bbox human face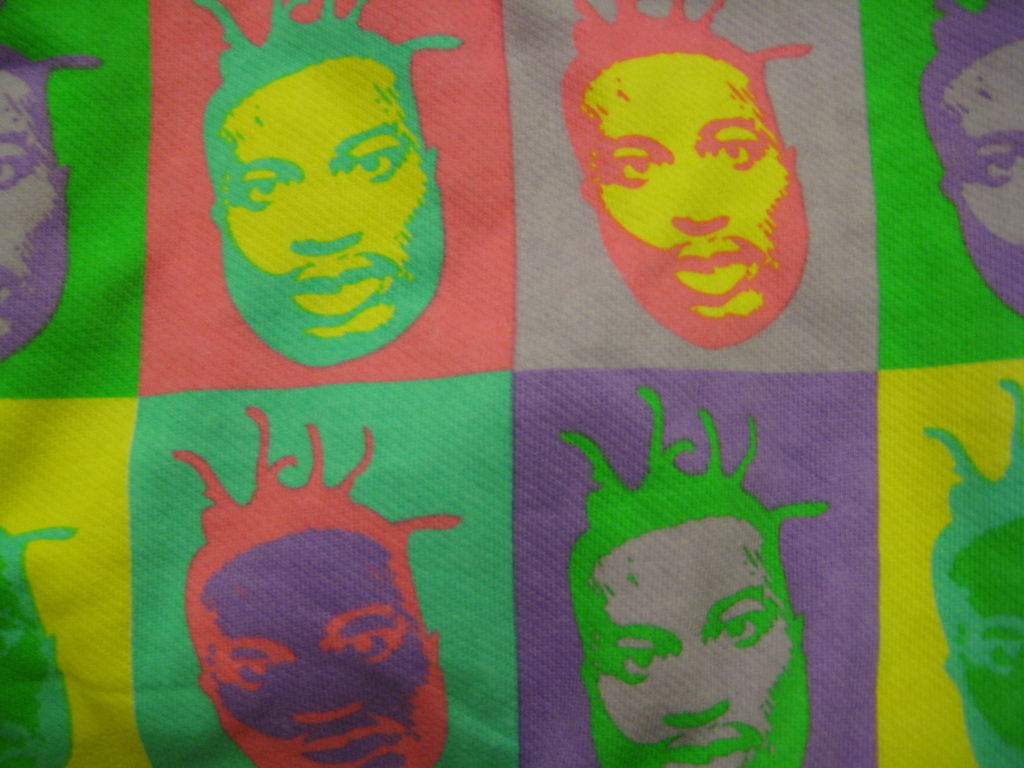
<region>952, 516, 1023, 767</region>
